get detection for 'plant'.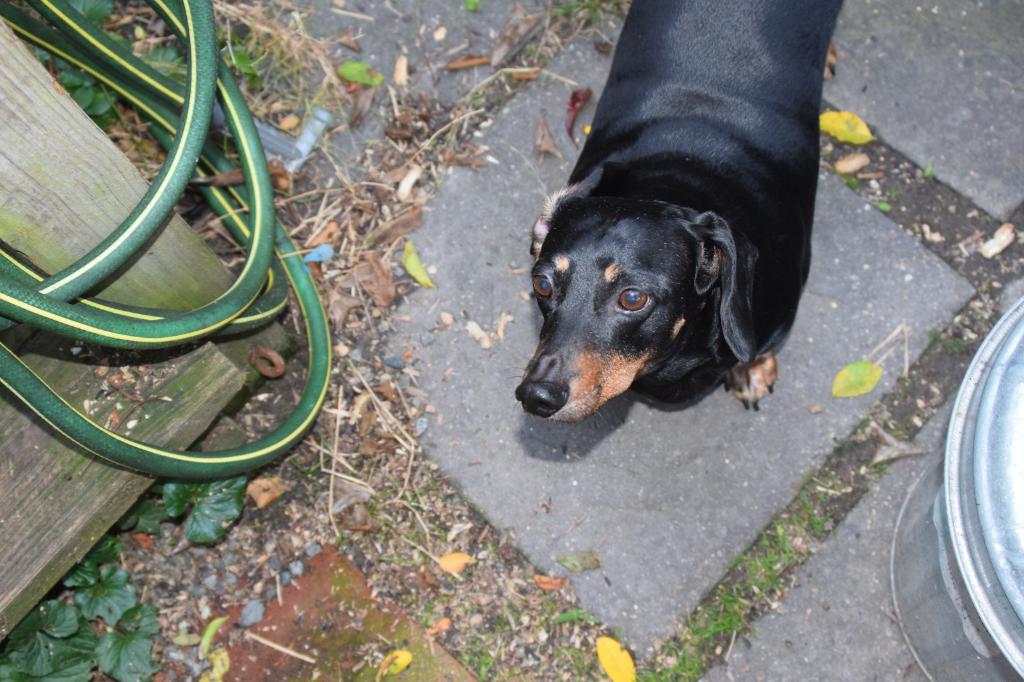
Detection: pyautogui.locateOnScreen(118, 477, 255, 551).
